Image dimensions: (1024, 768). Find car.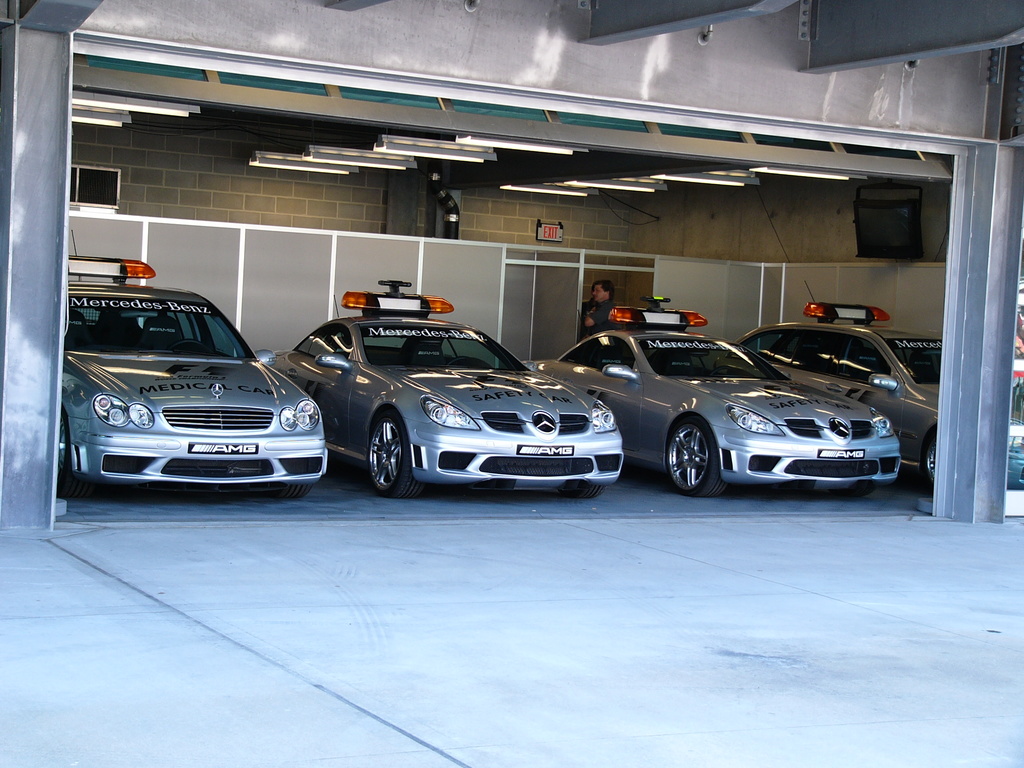
crop(542, 294, 897, 500).
